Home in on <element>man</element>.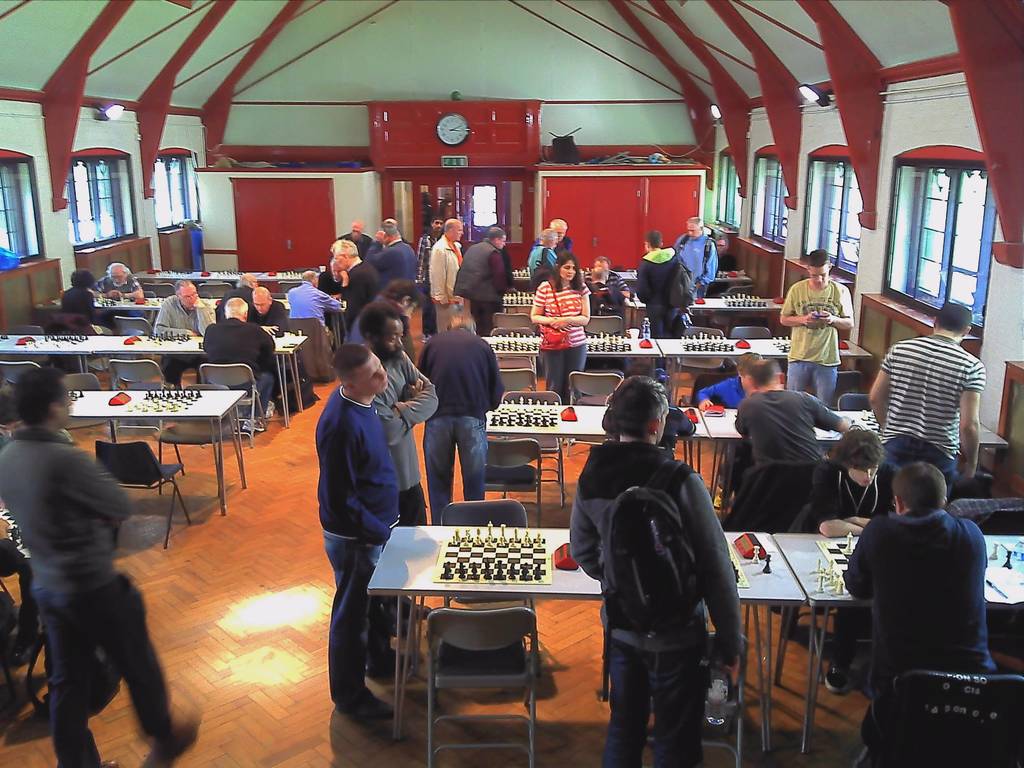
Homed in at select_region(367, 225, 419, 290).
